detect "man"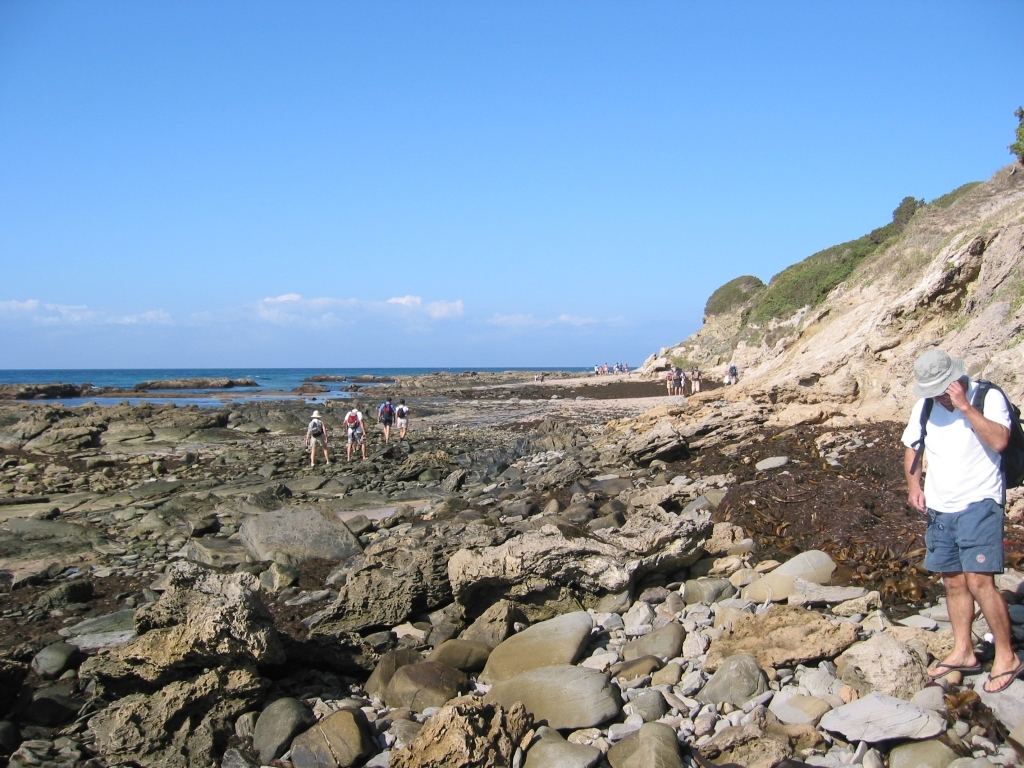
[x1=896, y1=348, x2=1021, y2=695]
